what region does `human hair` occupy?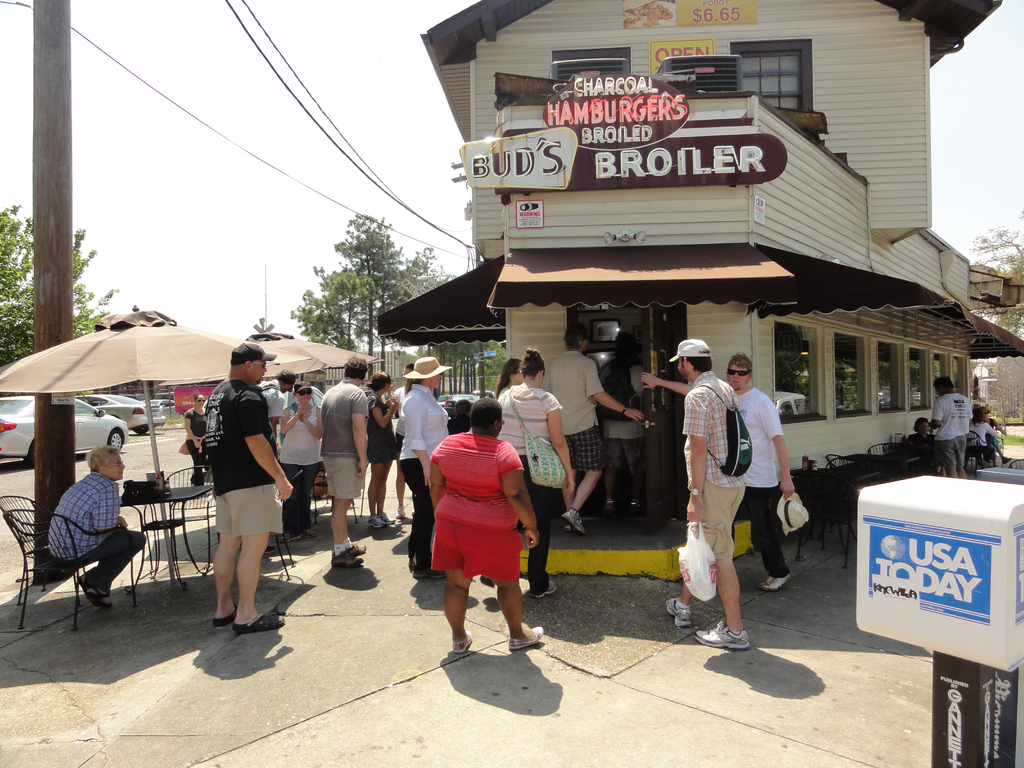
box=[499, 360, 518, 393].
